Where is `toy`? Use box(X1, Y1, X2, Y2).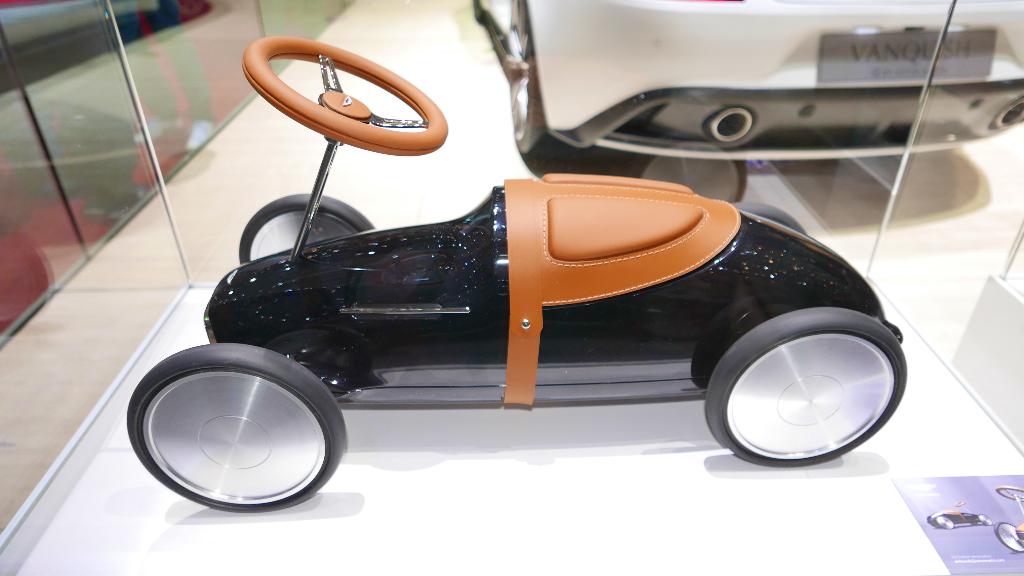
box(995, 483, 1023, 553).
